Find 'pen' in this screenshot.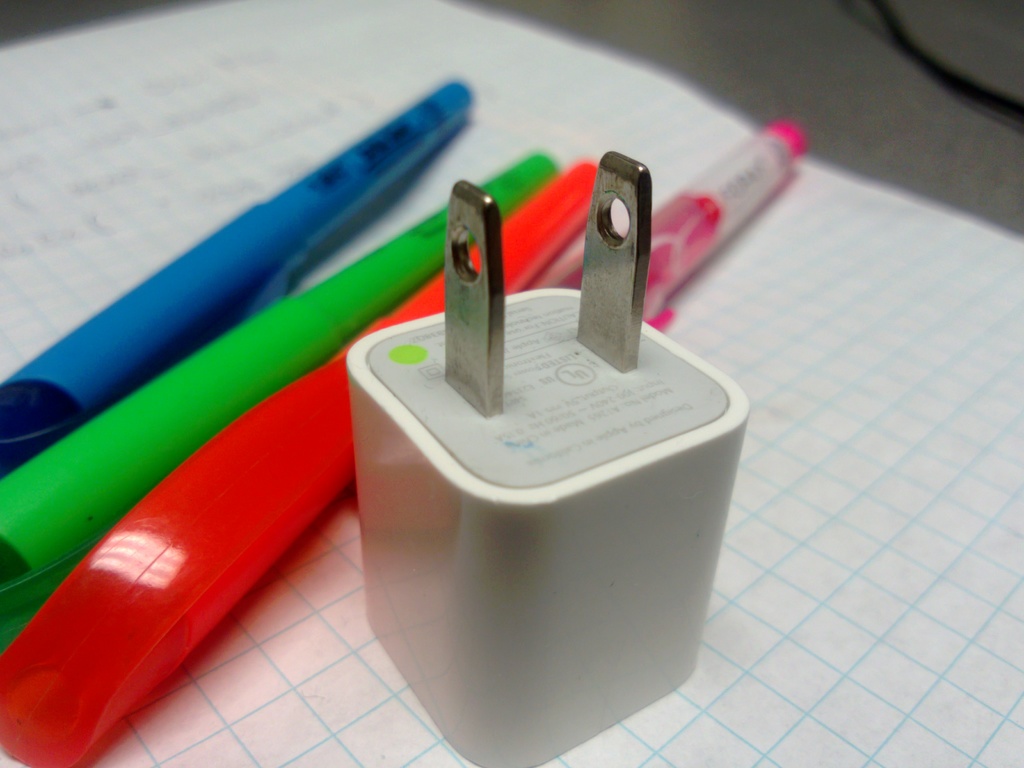
The bounding box for 'pen' is bbox=(0, 156, 559, 598).
